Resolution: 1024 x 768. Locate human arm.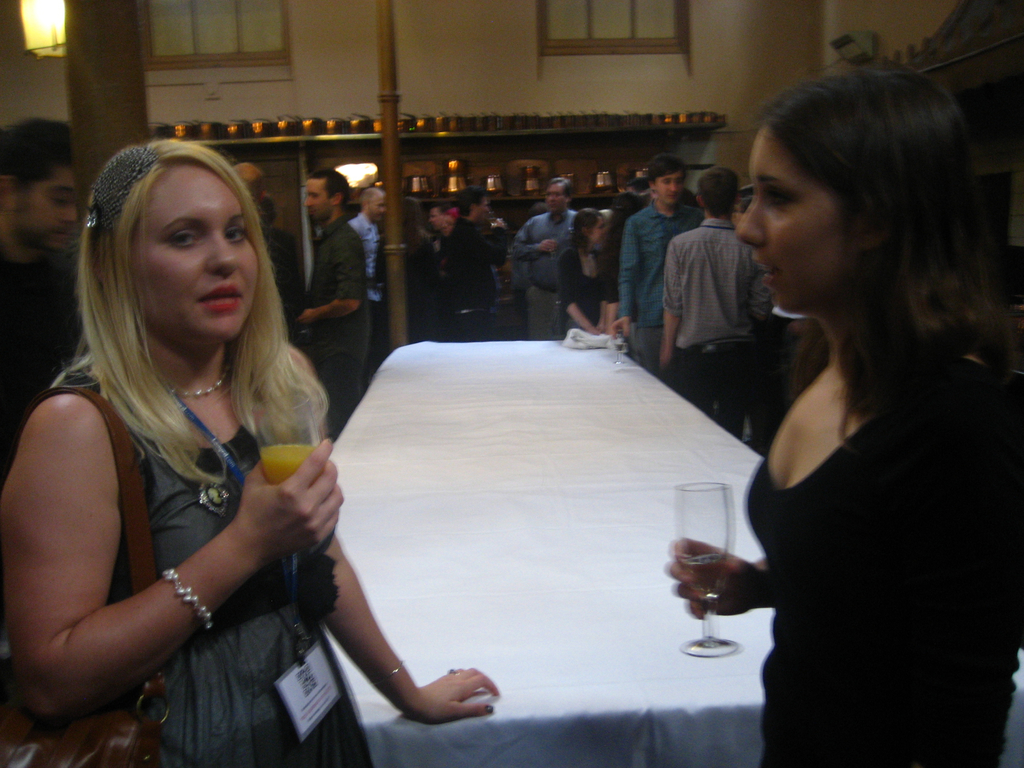
rect(266, 349, 498, 735).
